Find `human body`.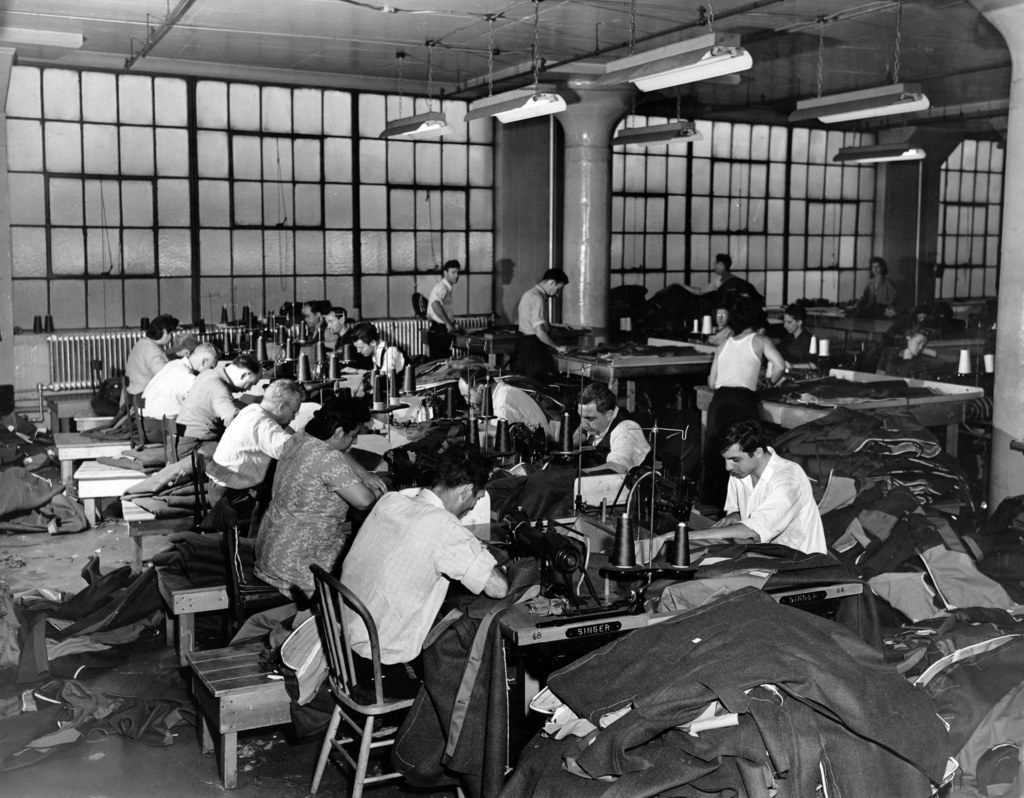
[left=313, top=328, right=355, bottom=360].
